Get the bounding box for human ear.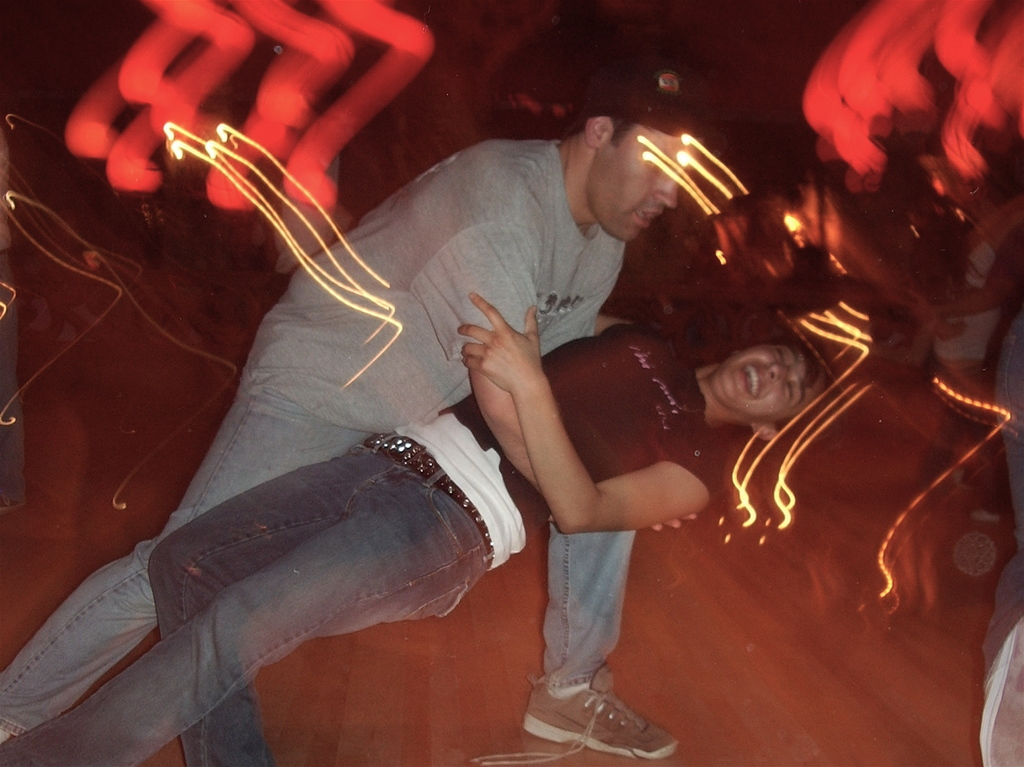
585,116,616,149.
